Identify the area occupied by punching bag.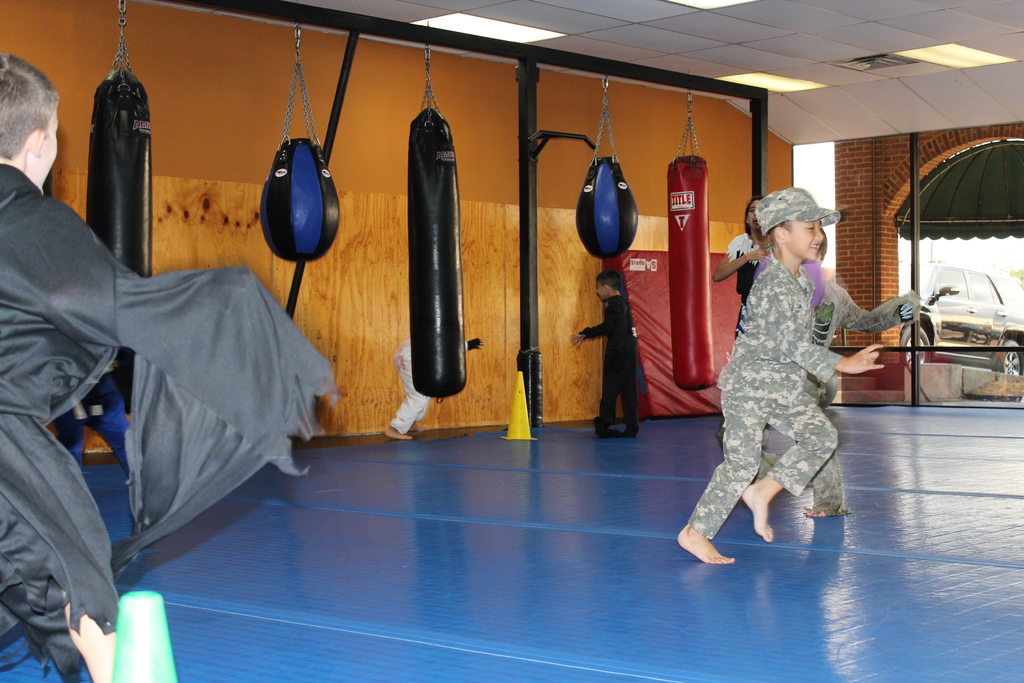
Area: [left=259, top=138, right=341, bottom=262].
